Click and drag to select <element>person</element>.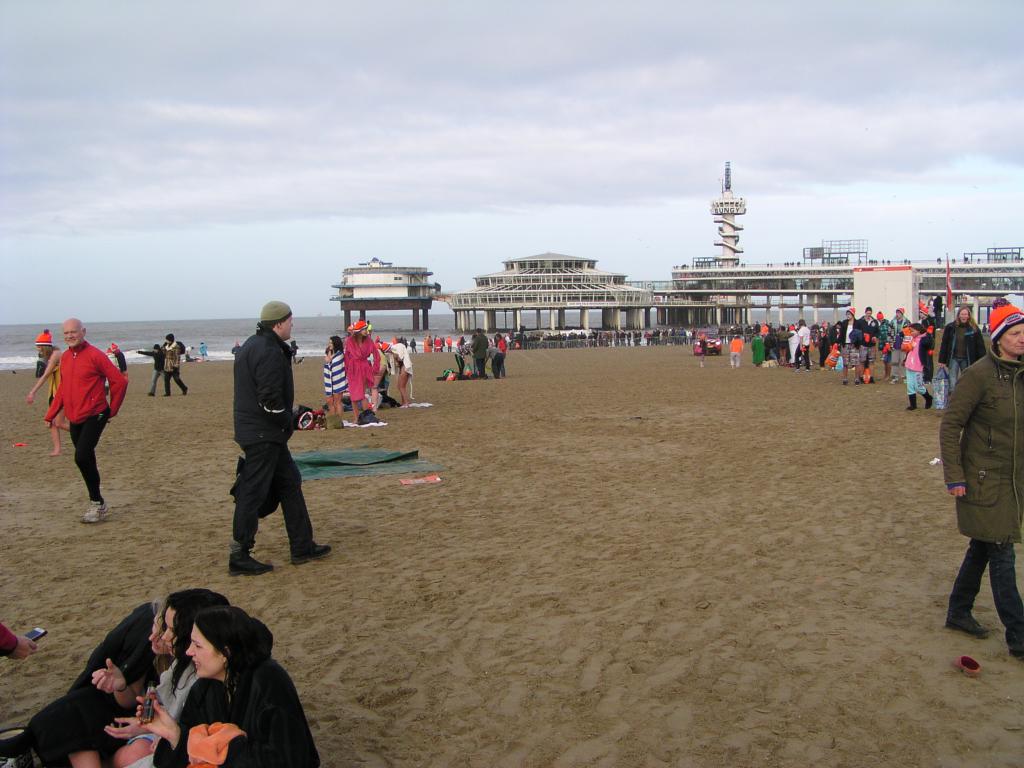
Selection: rect(466, 335, 481, 378).
